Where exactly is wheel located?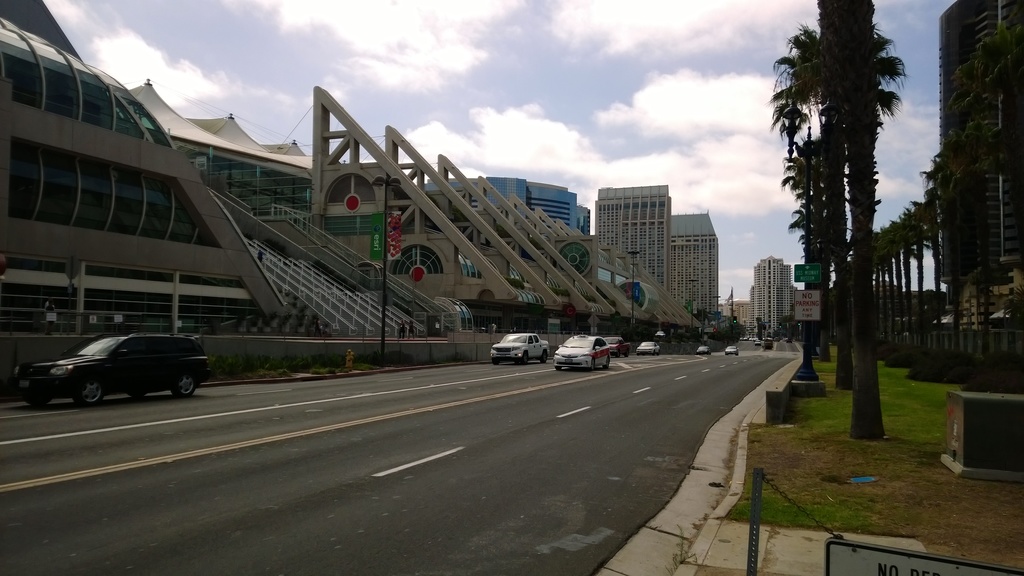
Its bounding box is 604 358 609 369.
